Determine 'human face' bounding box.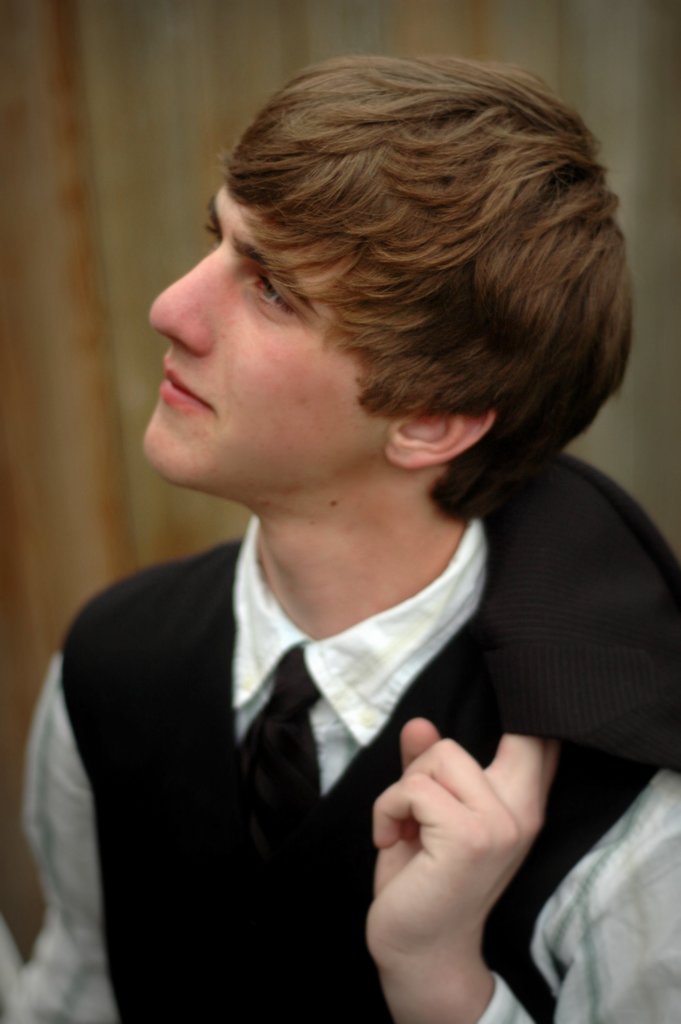
Determined: (left=139, top=183, right=395, bottom=495).
